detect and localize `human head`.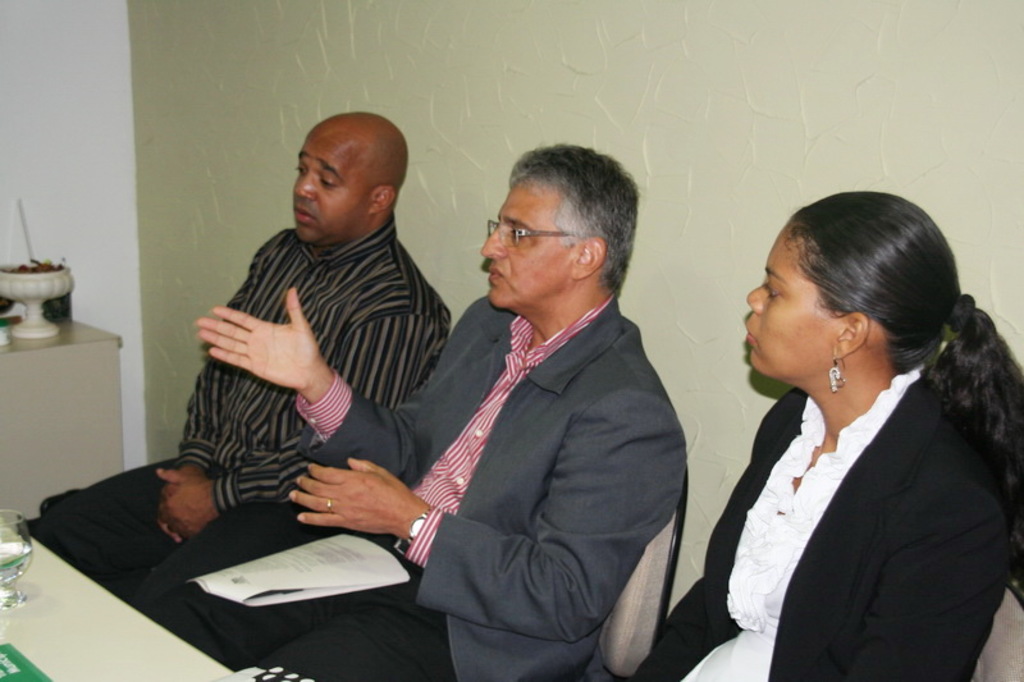
Localized at x1=479, y1=138, x2=637, y2=310.
